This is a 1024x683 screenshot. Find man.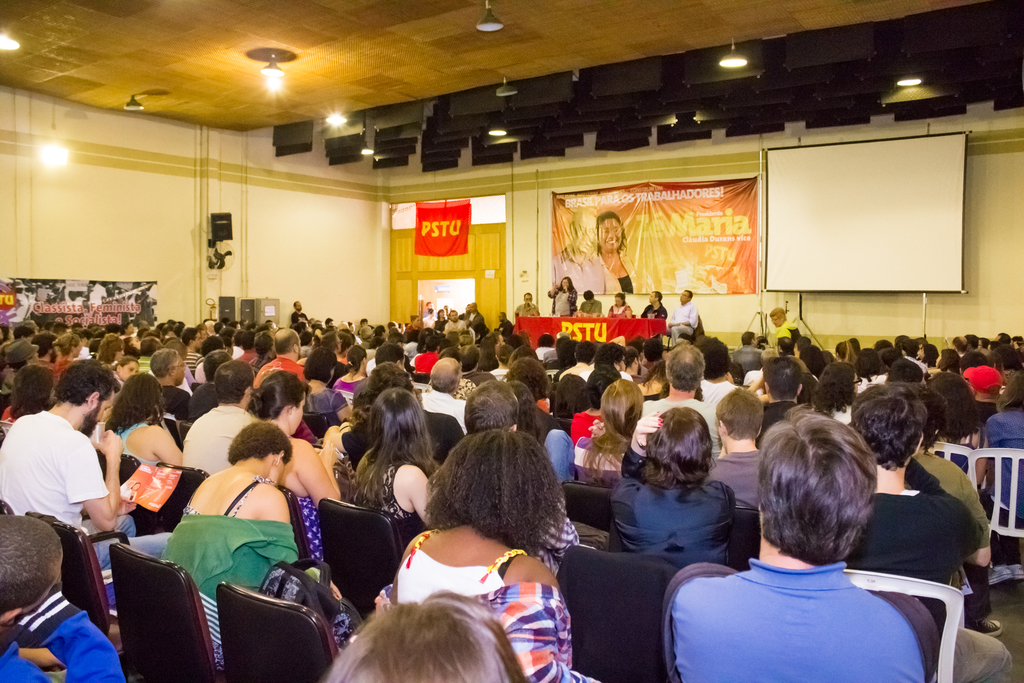
Bounding box: {"x1": 661, "y1": 288, "x2": 701, "y2": 344}.
